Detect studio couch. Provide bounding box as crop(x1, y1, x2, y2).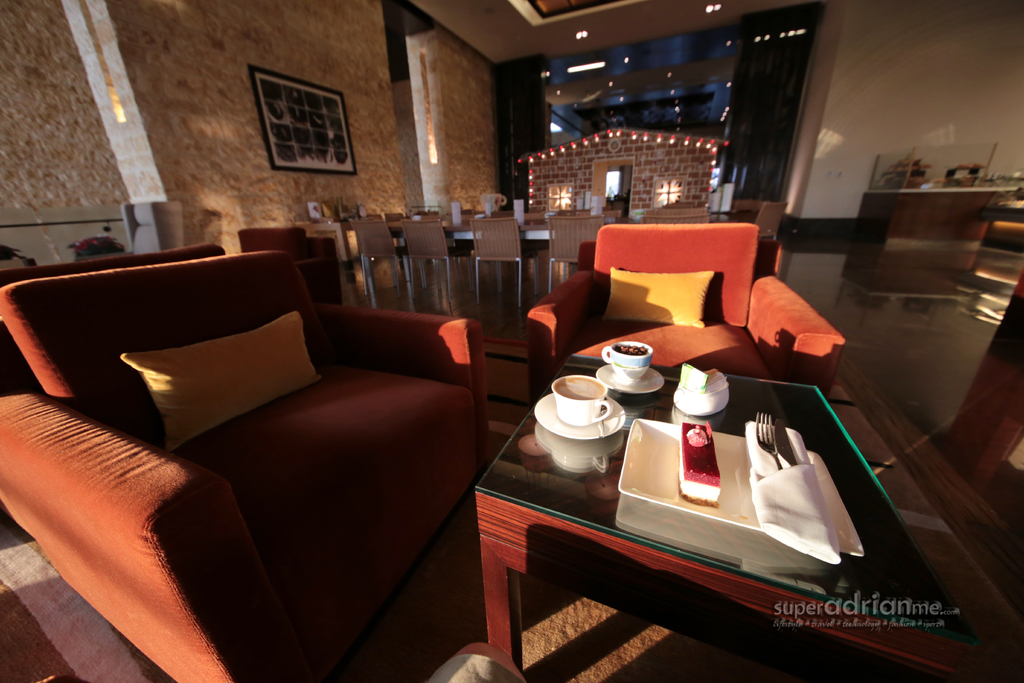
crop(0, 250, 483, 682).
